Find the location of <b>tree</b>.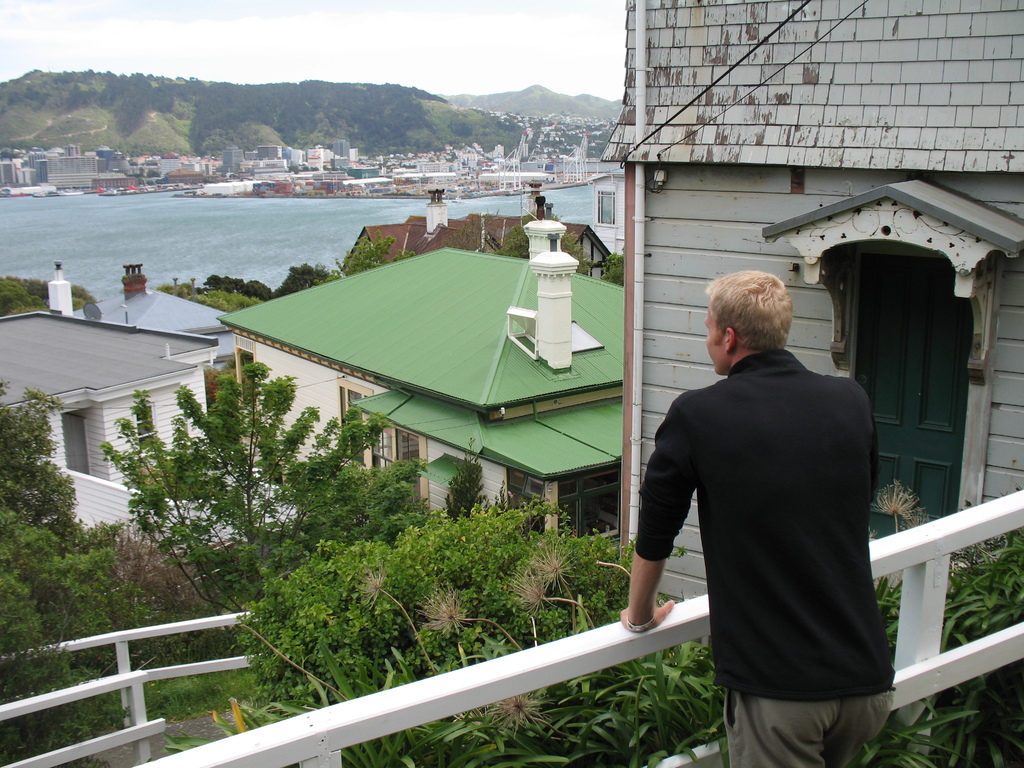
Location: (x1=549, y1=140, x2=565, y2=148).
